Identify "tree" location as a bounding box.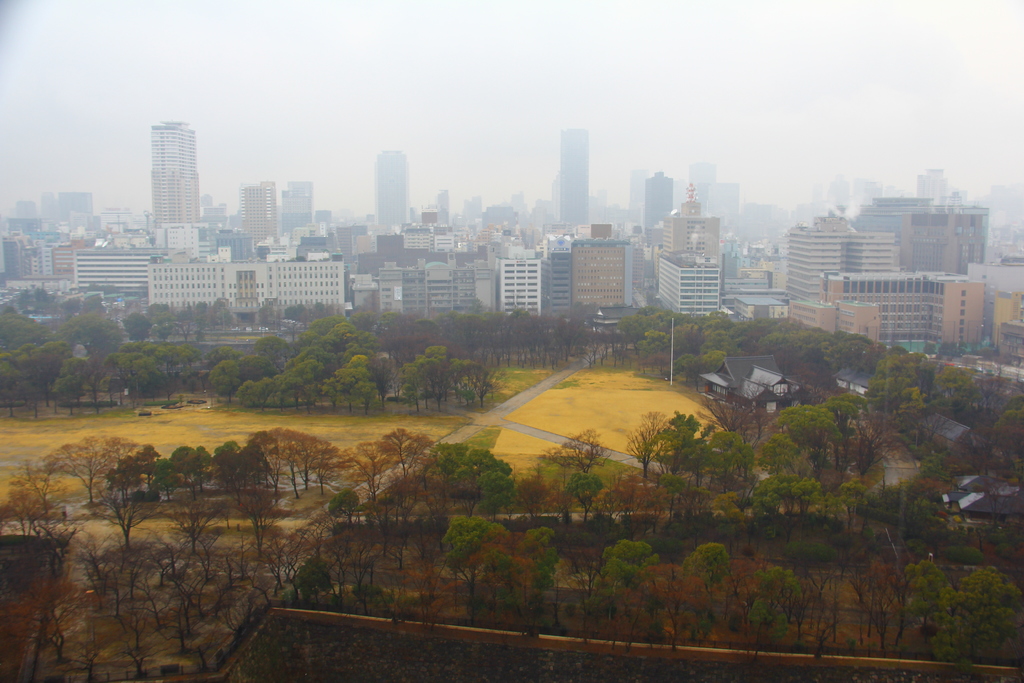
bbox=(110, 445, 168, 486).
